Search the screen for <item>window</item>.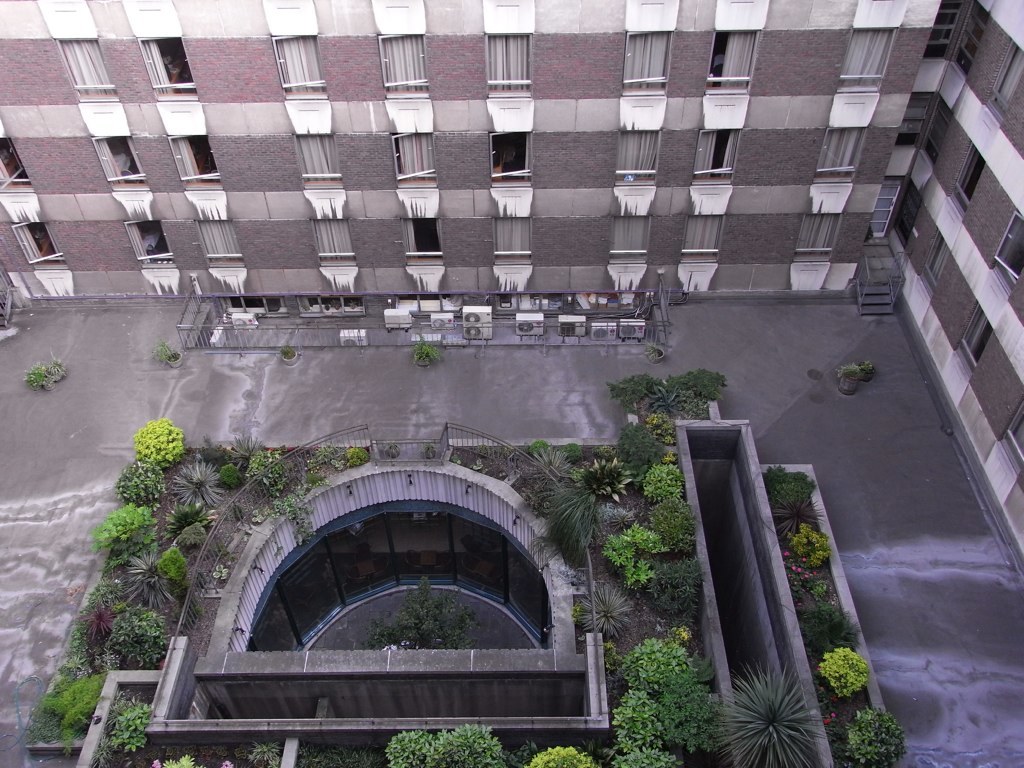
Found at pyautogui.locateOnScreen(51, 39, 118, 98).
